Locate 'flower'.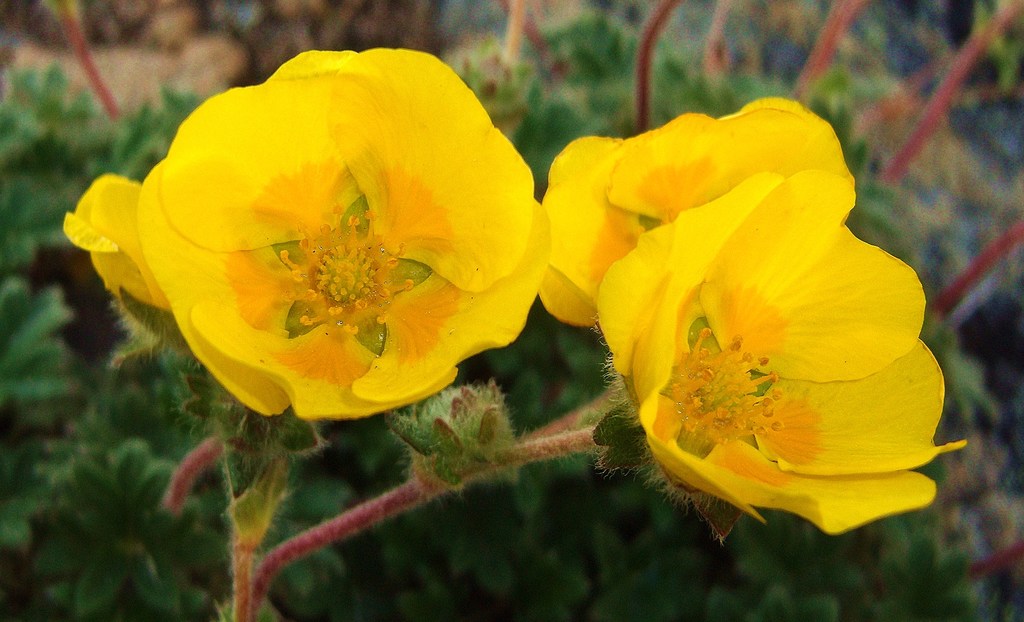
Bounding box: BBox(71, 50, 558, 439).
